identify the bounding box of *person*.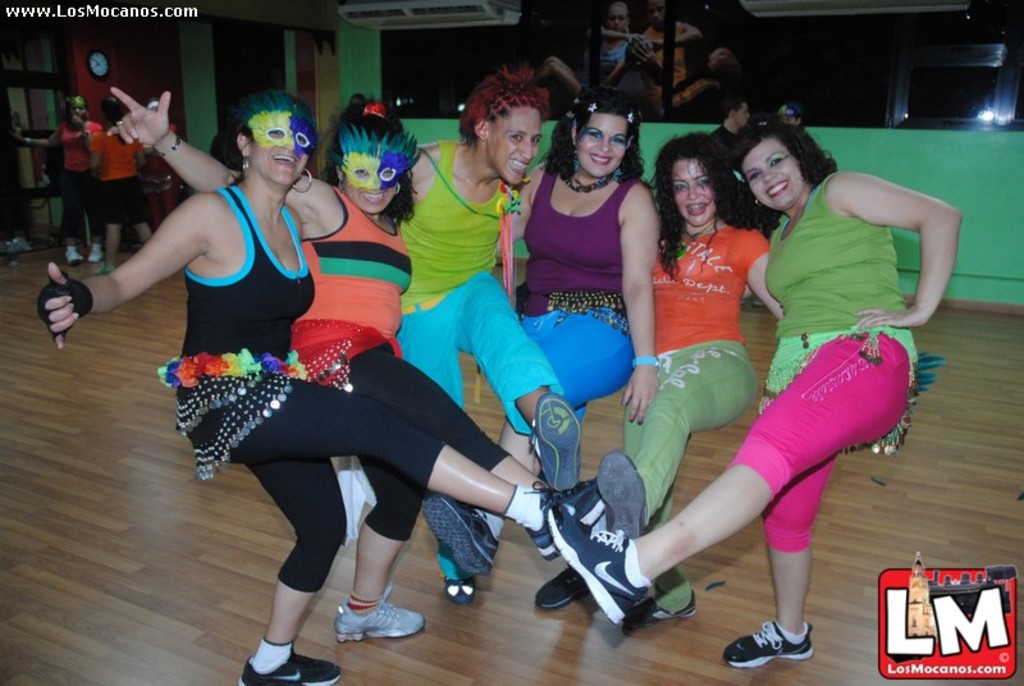
398/84/582/610.
